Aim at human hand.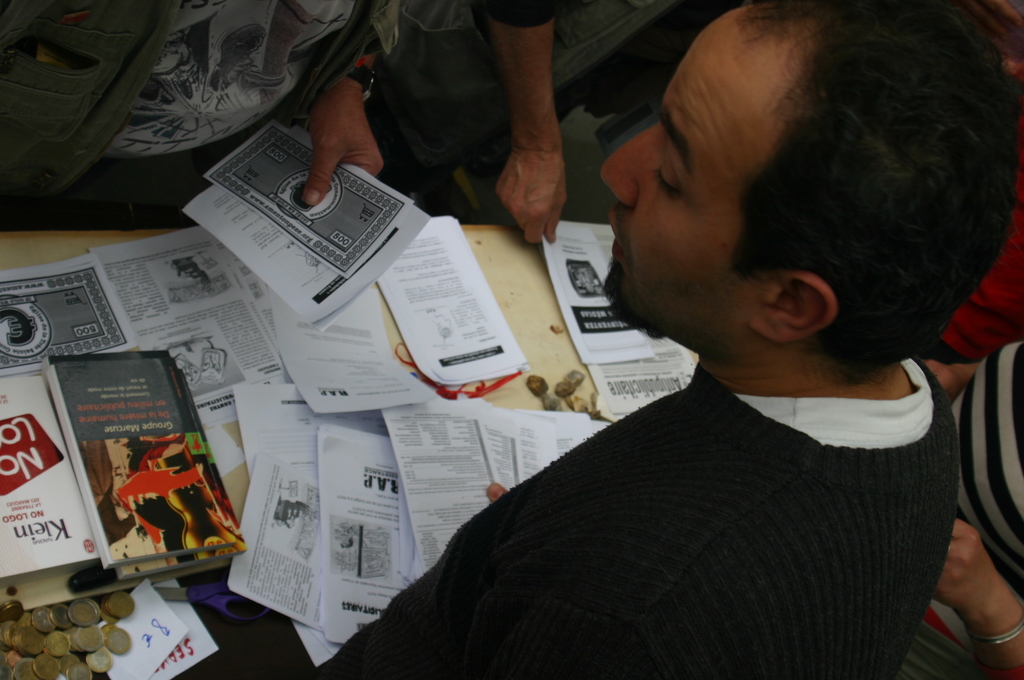
Aimed at 292 48 396 205.
